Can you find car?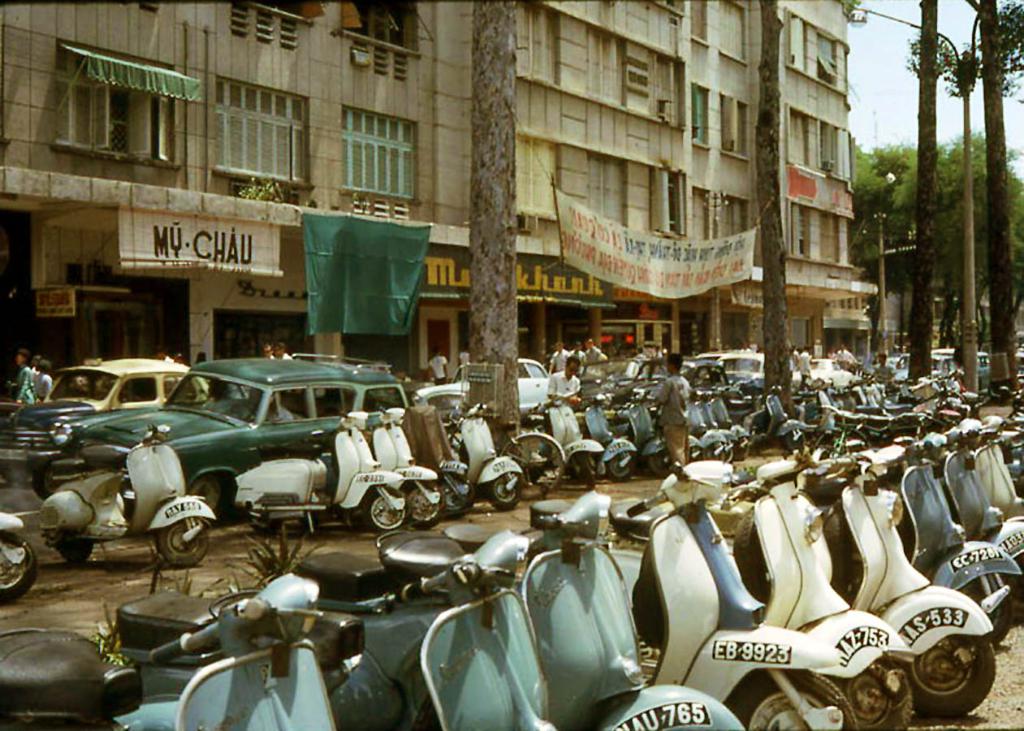
Yes, bounding box: 976,353,993,383.
